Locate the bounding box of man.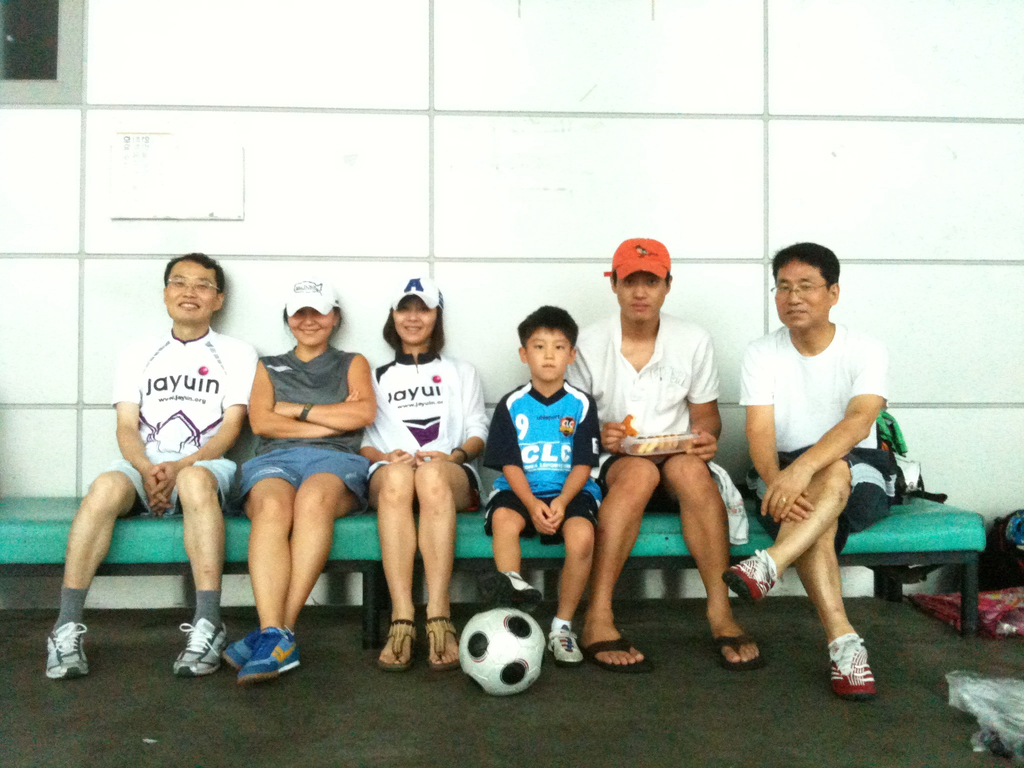
Bounding box: {"x1": 736, "y1": 232, "x2": 908, "y2": 696}.
